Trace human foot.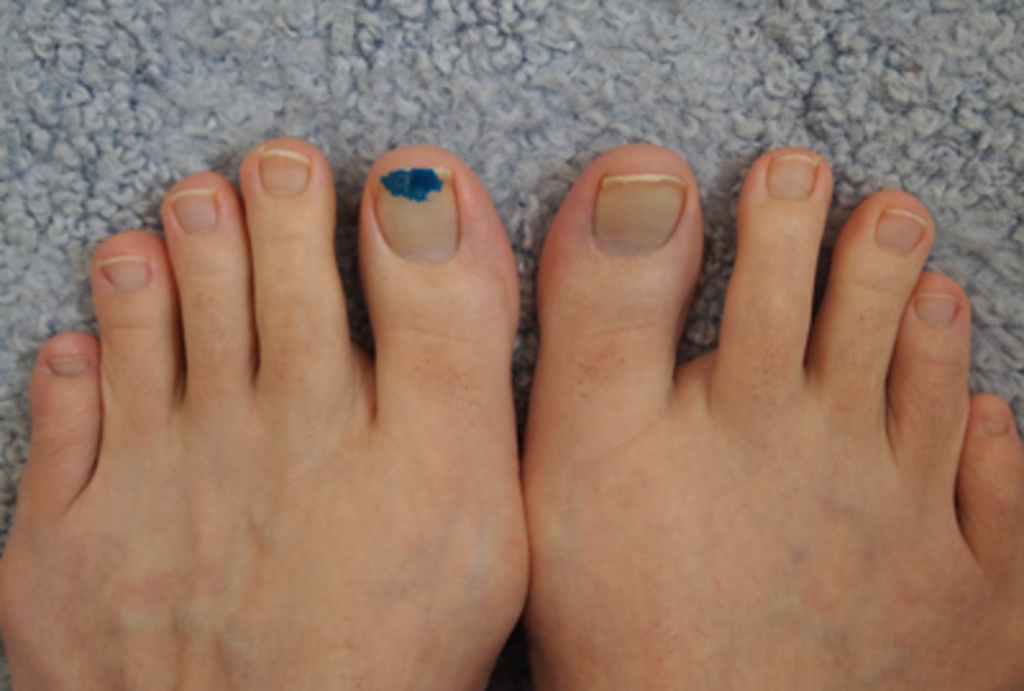
Traced to <box>0,131,532,688</box>.
